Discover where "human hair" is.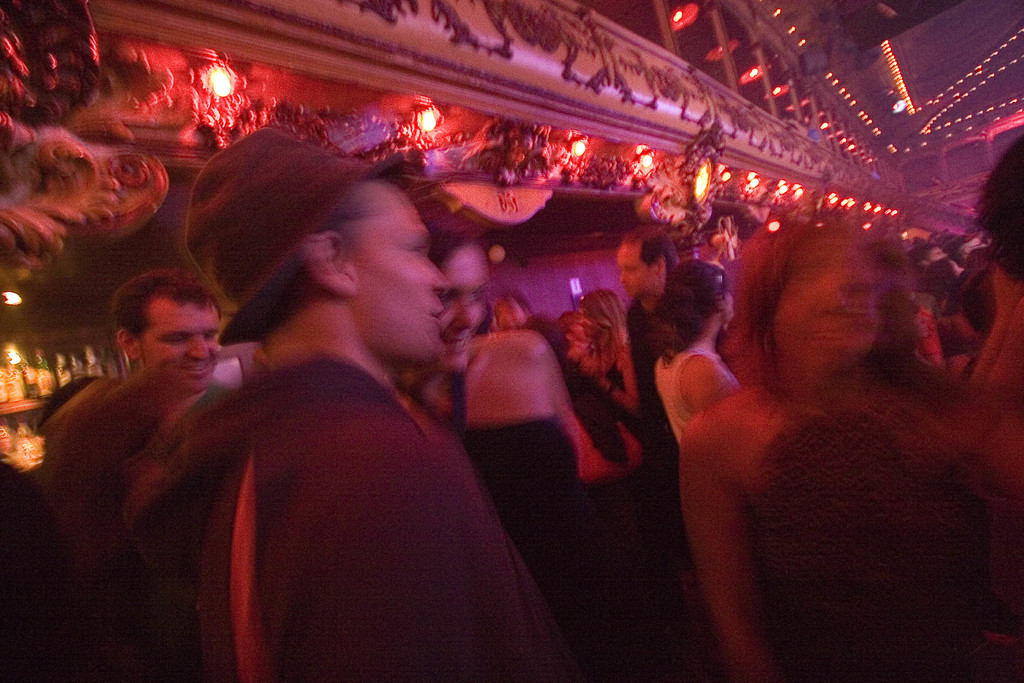
Discovered at {"left": 739, "top": 230, "right": 931, "bottom": 393}.
